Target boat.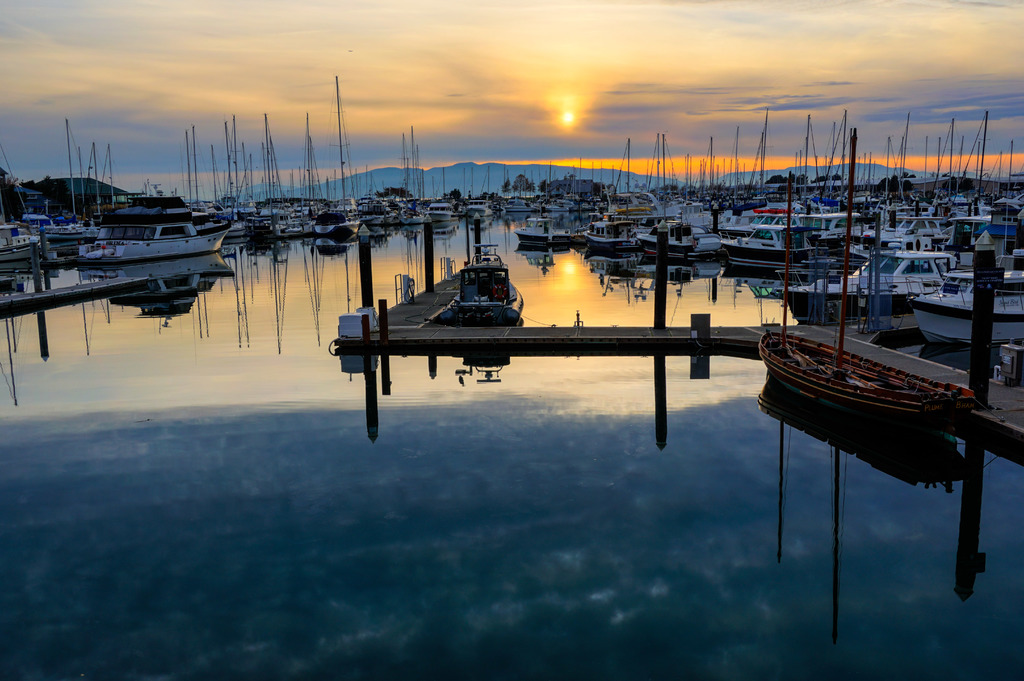
Target region: left=365, top=174, right=403, bottom=237.
